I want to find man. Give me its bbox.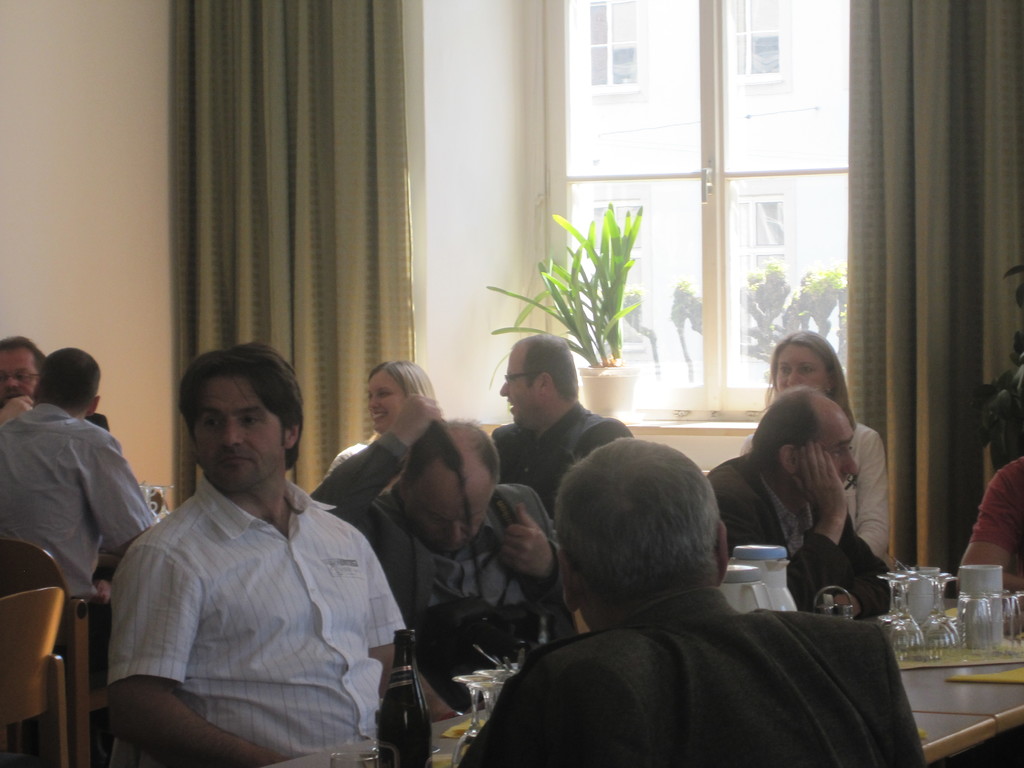
select_region(692, 400, 919, 620).
